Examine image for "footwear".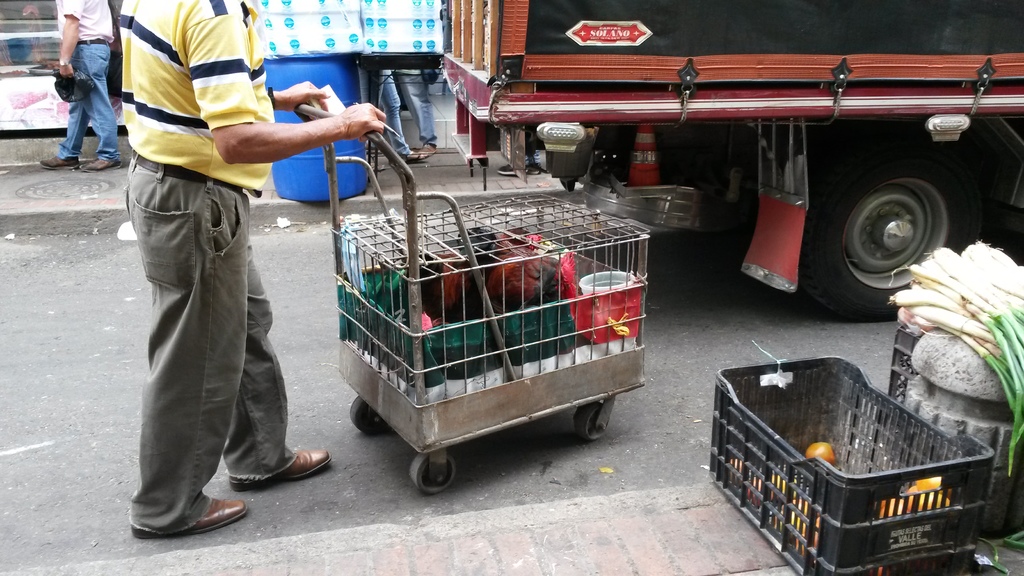
Examination result: BBox(128, 493, 248, 534).
